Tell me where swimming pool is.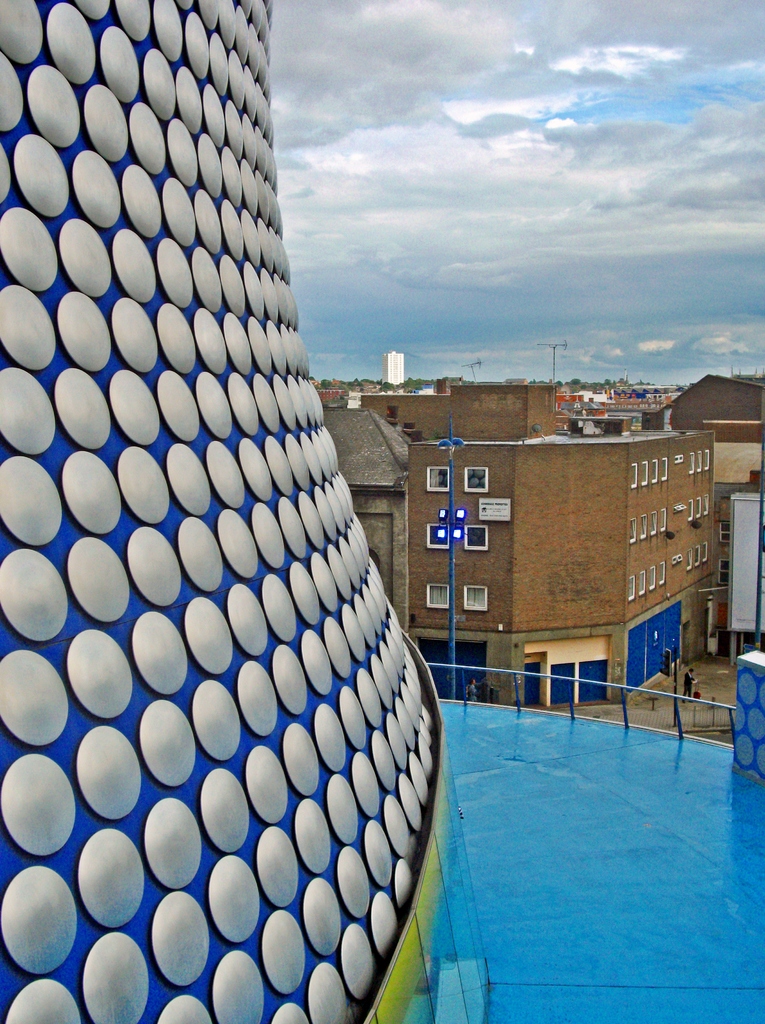
swimming pool is at 406:683:751:1007.
